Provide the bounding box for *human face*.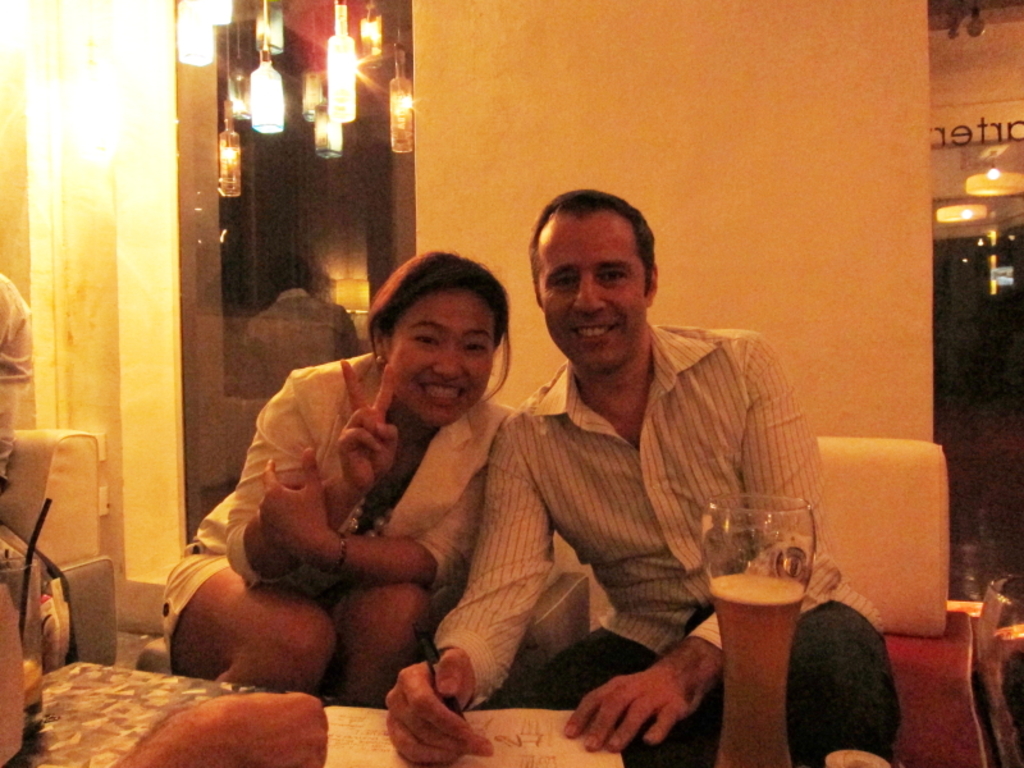
bbox=[534, 220, 646, 372].
